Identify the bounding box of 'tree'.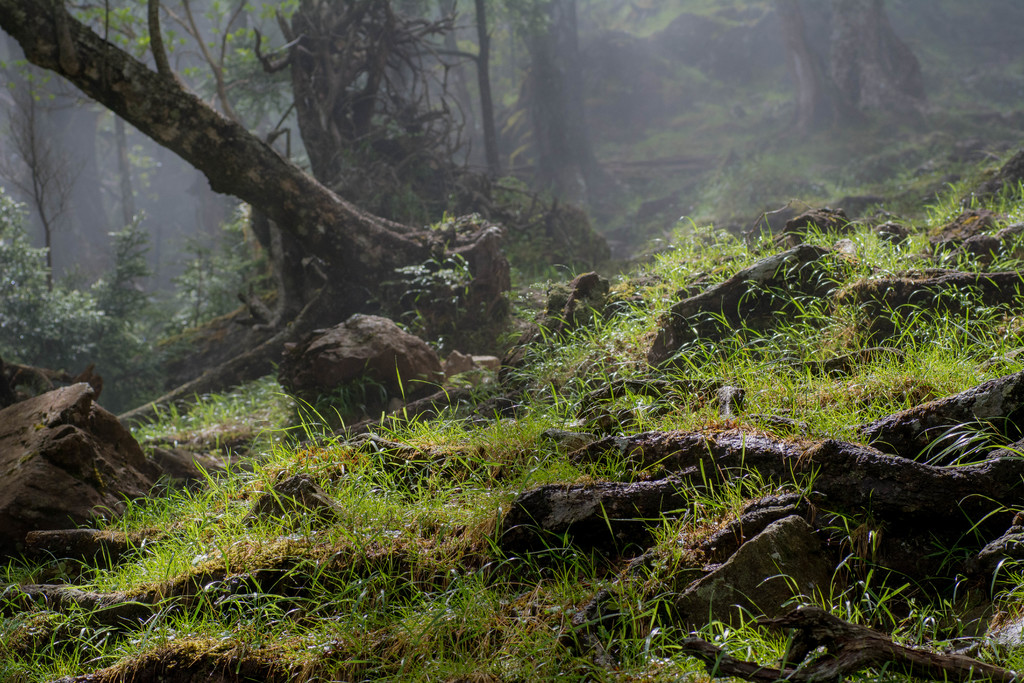
266, 0, 493, 266.
